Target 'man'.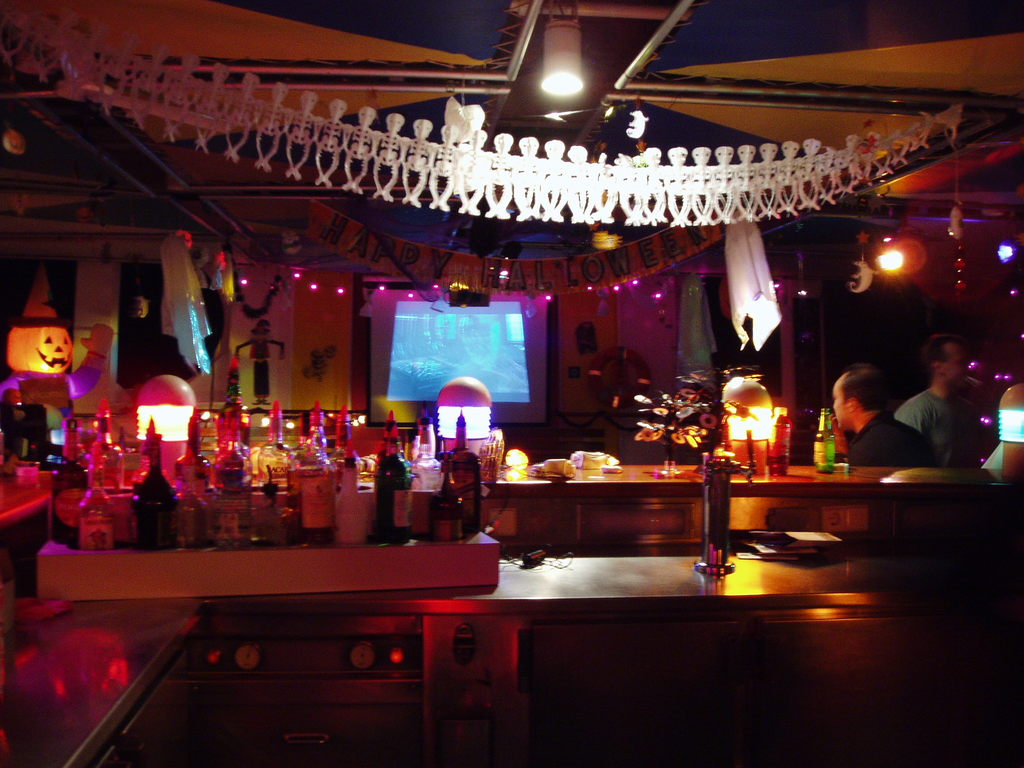
Target region: rect(828, 367, 932, 471).
